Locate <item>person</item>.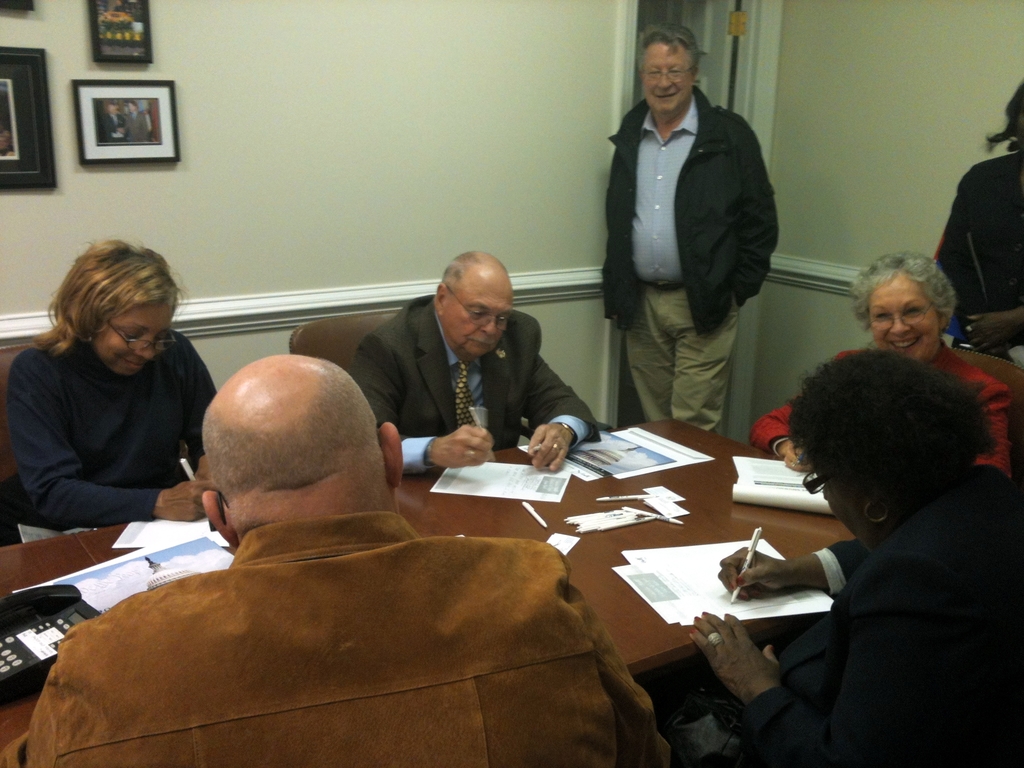
Bounding box: bbox=[748, 249, 1008, 483].
